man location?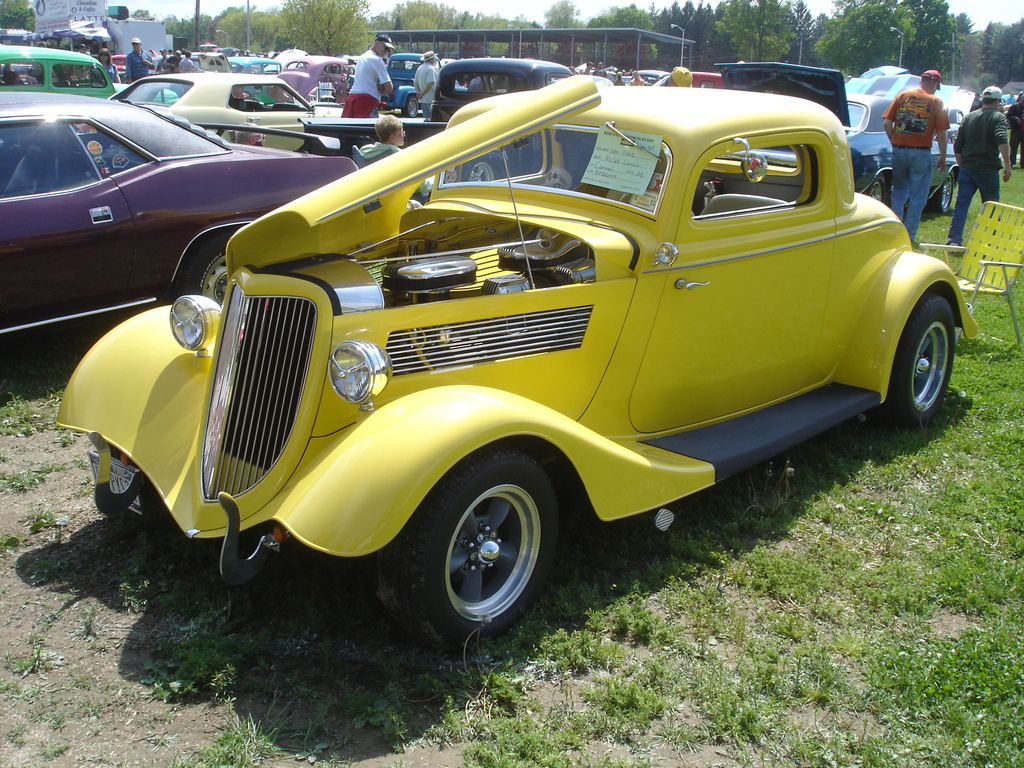
(left=947, top=87, right=1012, bottom=246)
